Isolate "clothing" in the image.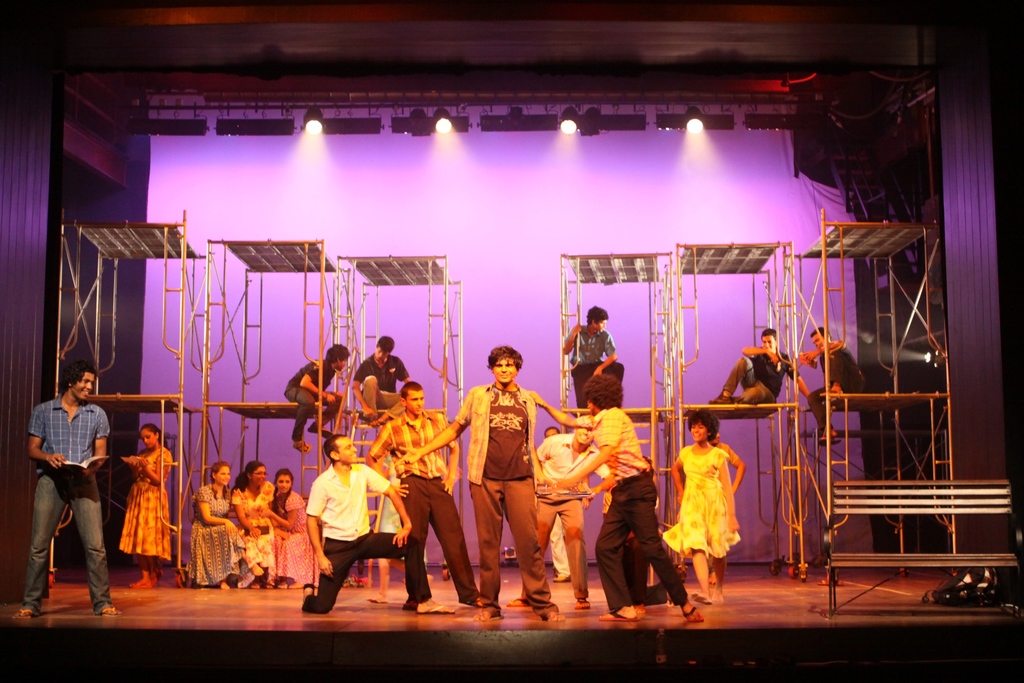
Isolated region: select_region(350, 357, 413, 423).
